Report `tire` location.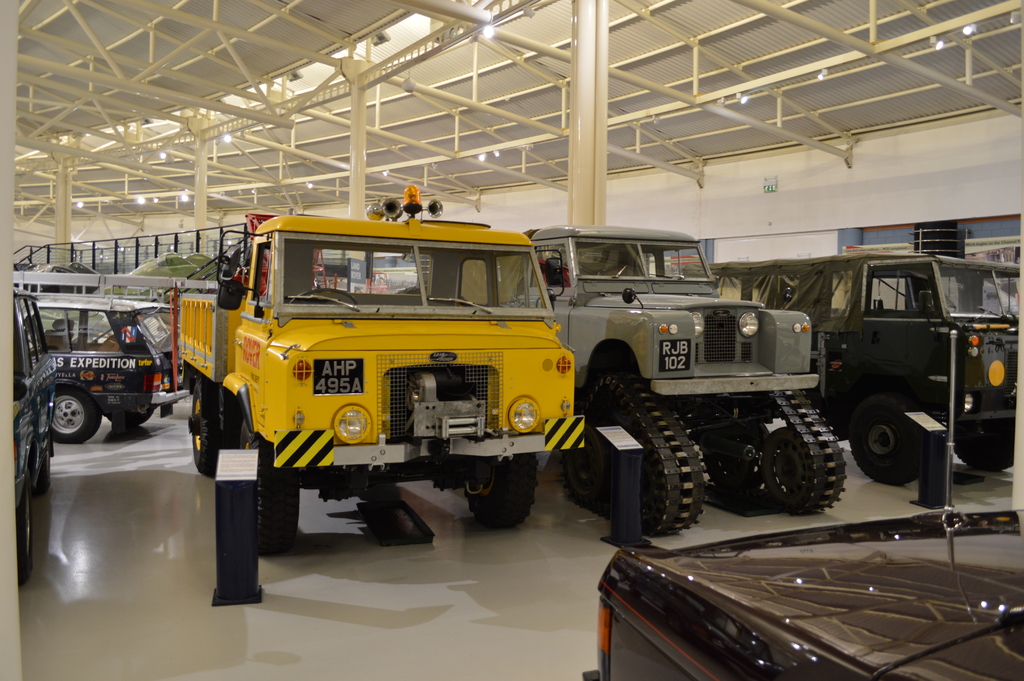
Report: left=564, top=427, right=610, bottom=503.
